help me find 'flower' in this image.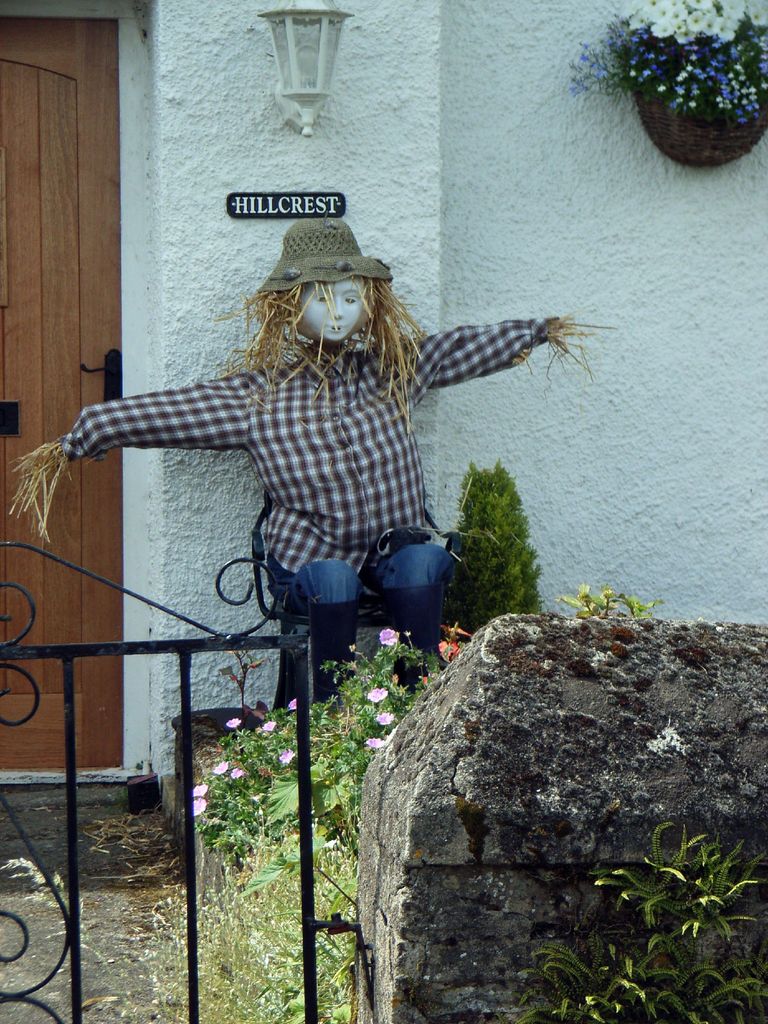
Found it: 190:799:215:825.
